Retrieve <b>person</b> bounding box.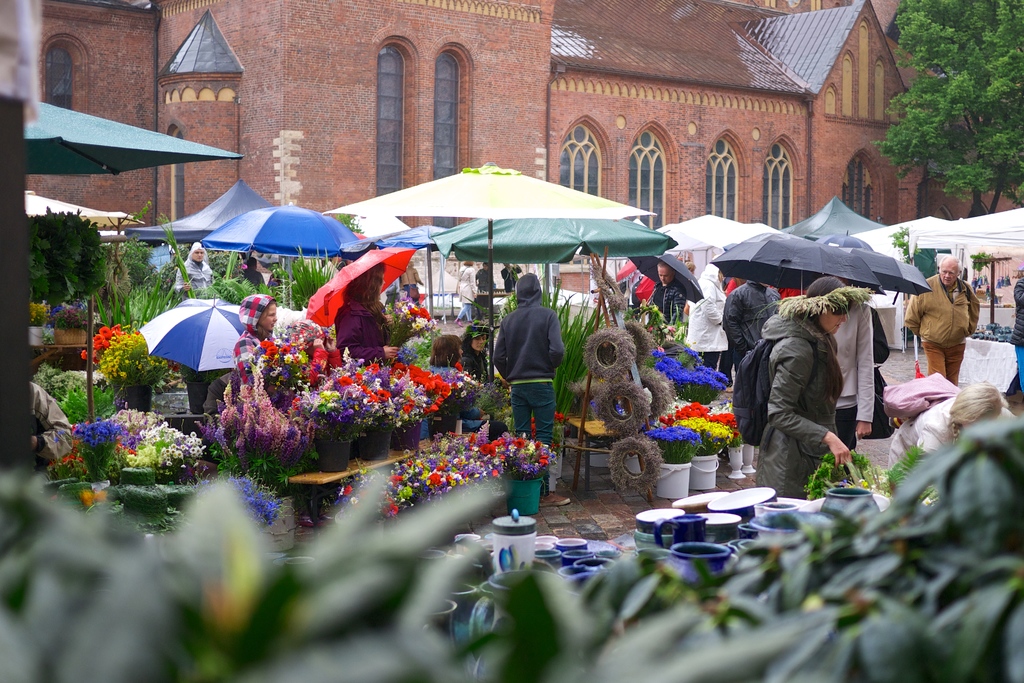
Bounding box: x1=426, y1=332, x2=464, y2=372.
